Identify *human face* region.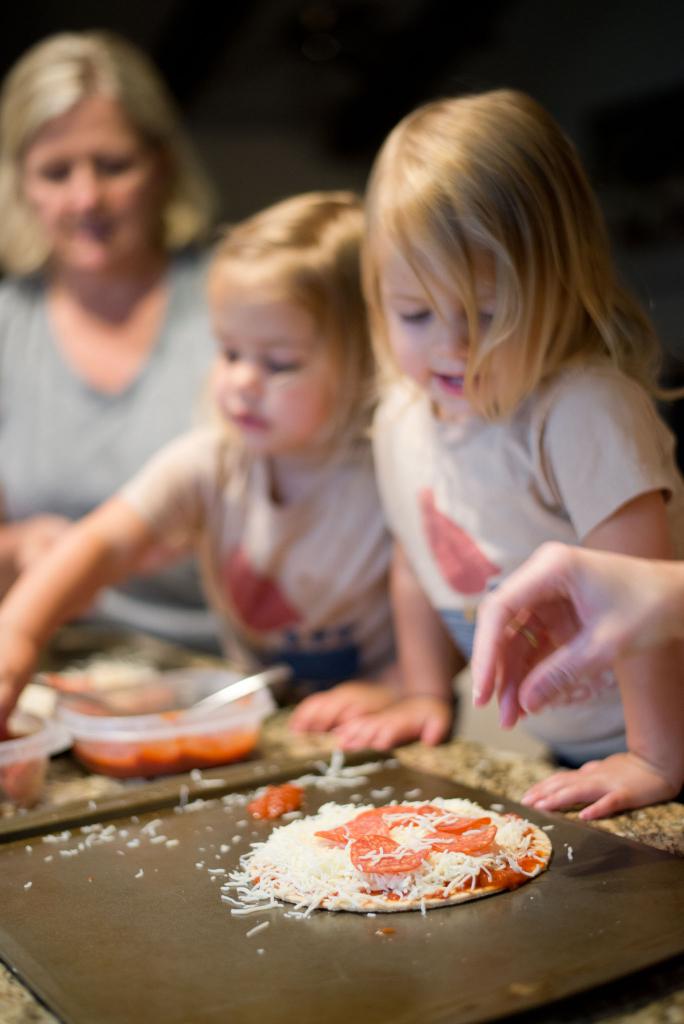
Region: select_region(382, 236, 508, 410).
